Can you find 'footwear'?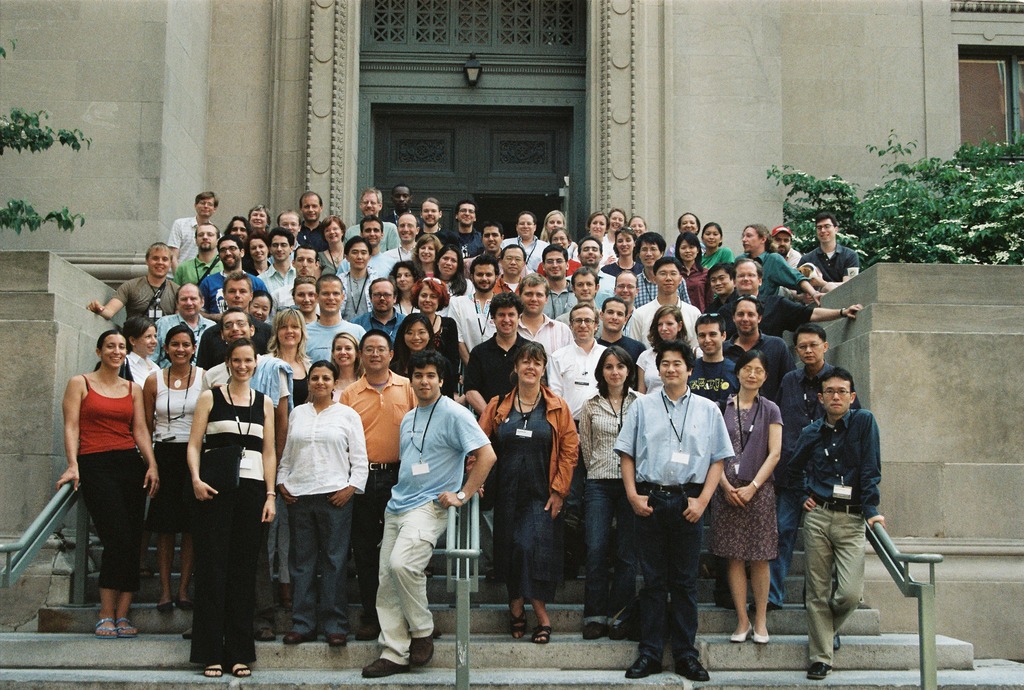
Yes, bounding box: Rect(808, 659, 837, 678).
